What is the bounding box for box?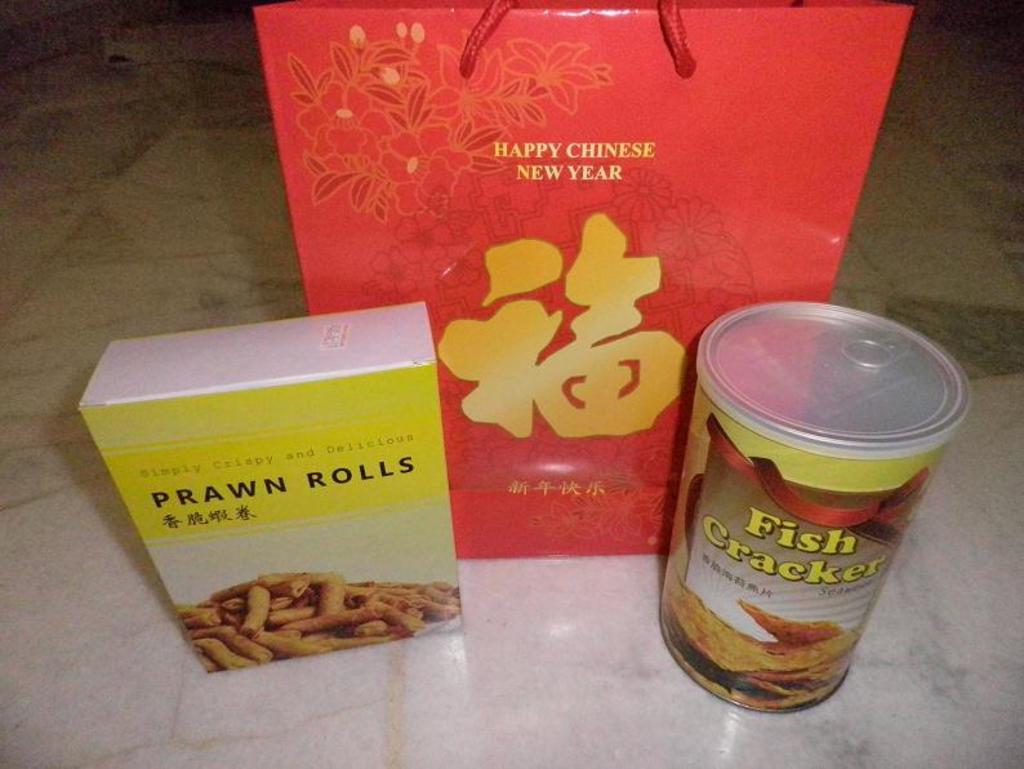
box=[80, 302, 466, 674].
